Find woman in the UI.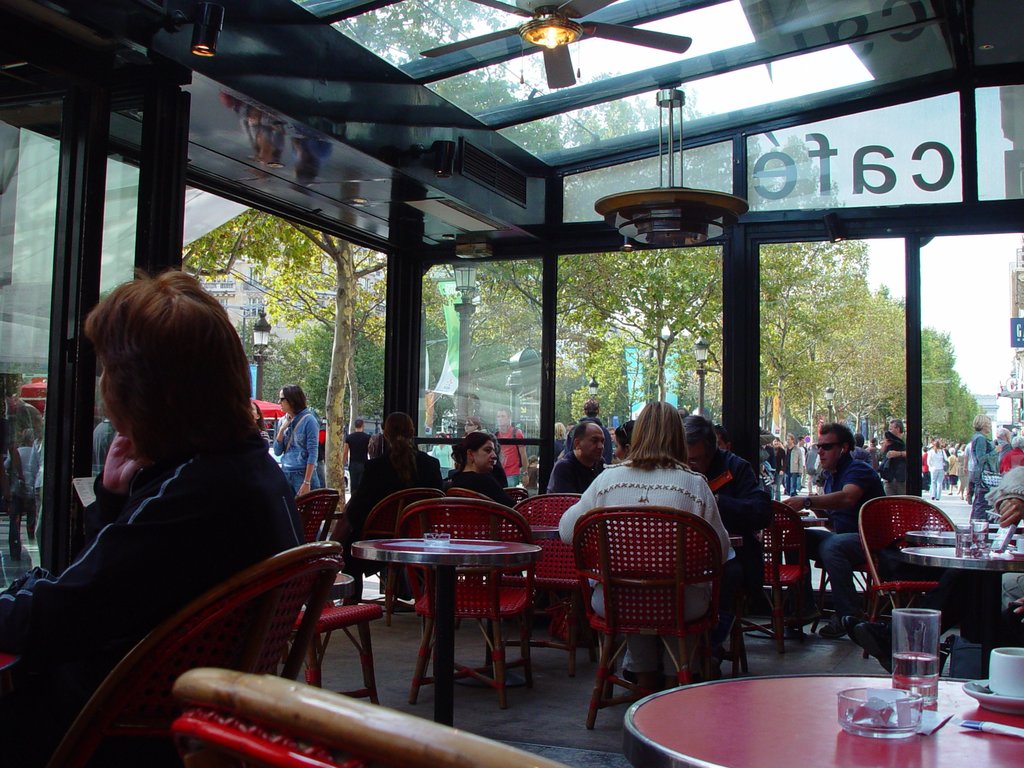
UI element at Rect(251, 399, 271, 451).
